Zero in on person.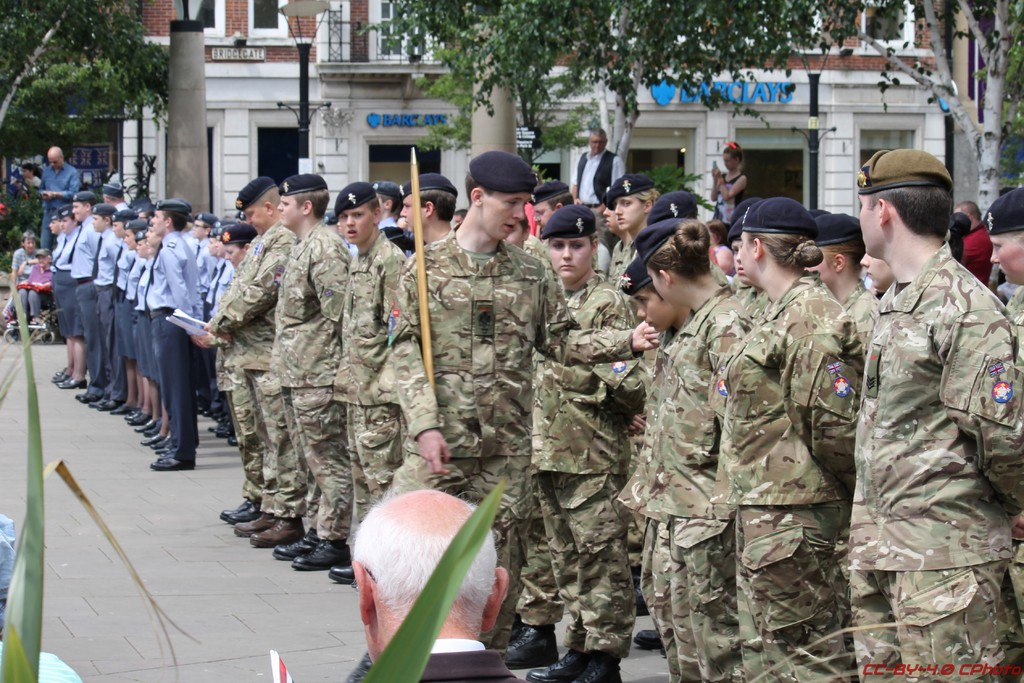
Zeroed in: <box>614,170,659,295</box>.
